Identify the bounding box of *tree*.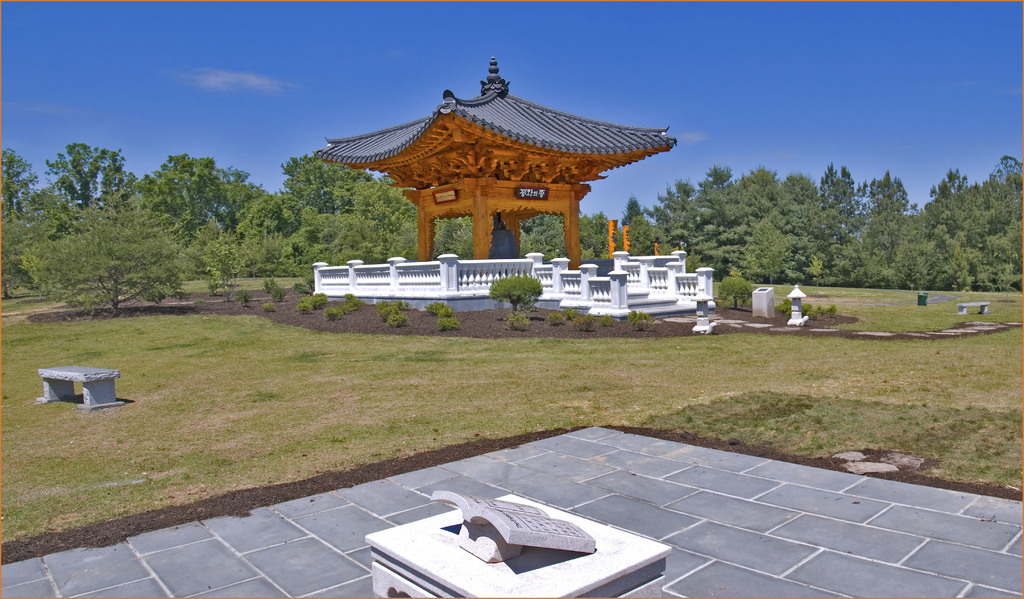
[255, 233, 290, 261].
